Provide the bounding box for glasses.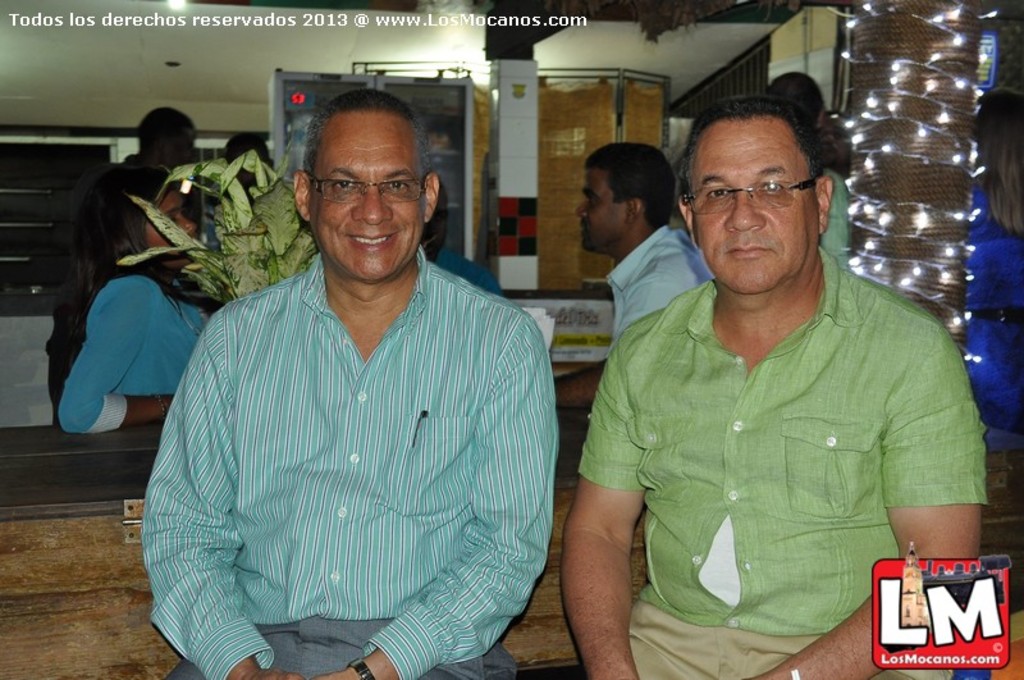
[x1=700, y1=163, x2=836, y2=215].
